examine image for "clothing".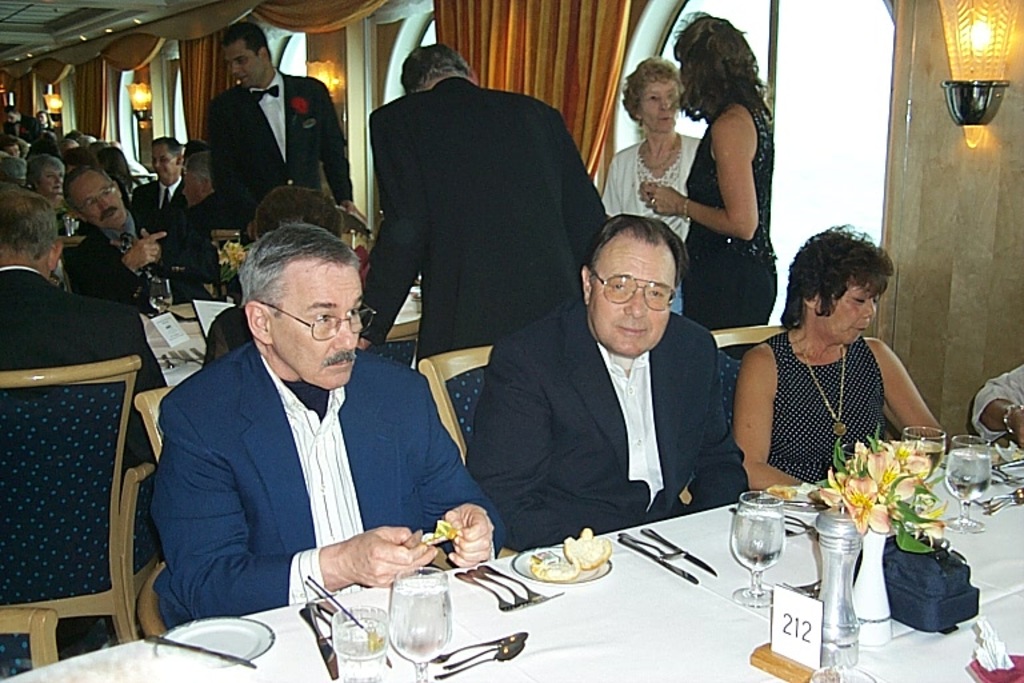
Examination result: rect(595, 136, 704, 237).
